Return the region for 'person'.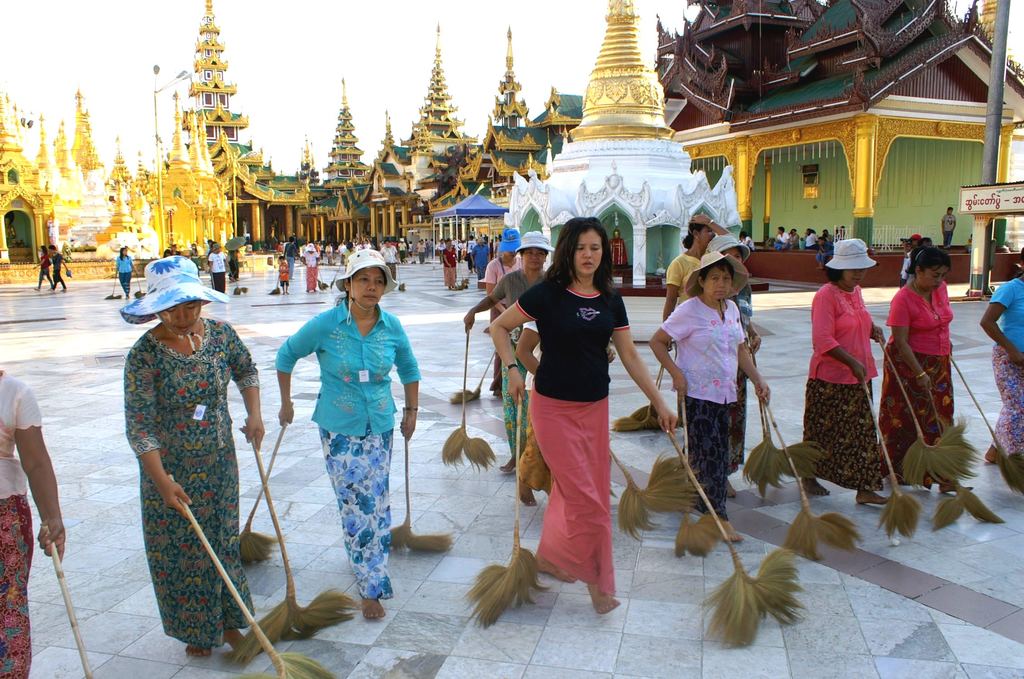
region(52, 241, 73, 291).
